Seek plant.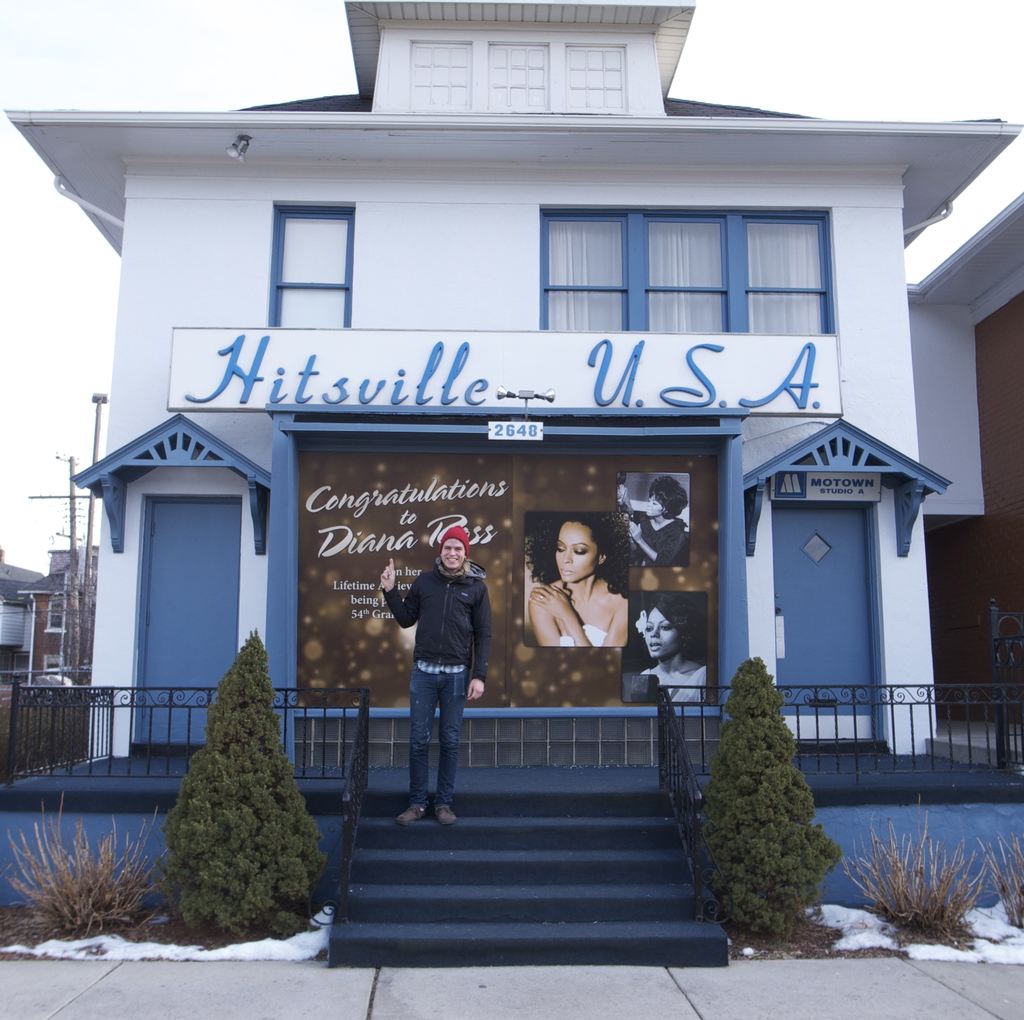
crop(977, 830, 1023, 933).
